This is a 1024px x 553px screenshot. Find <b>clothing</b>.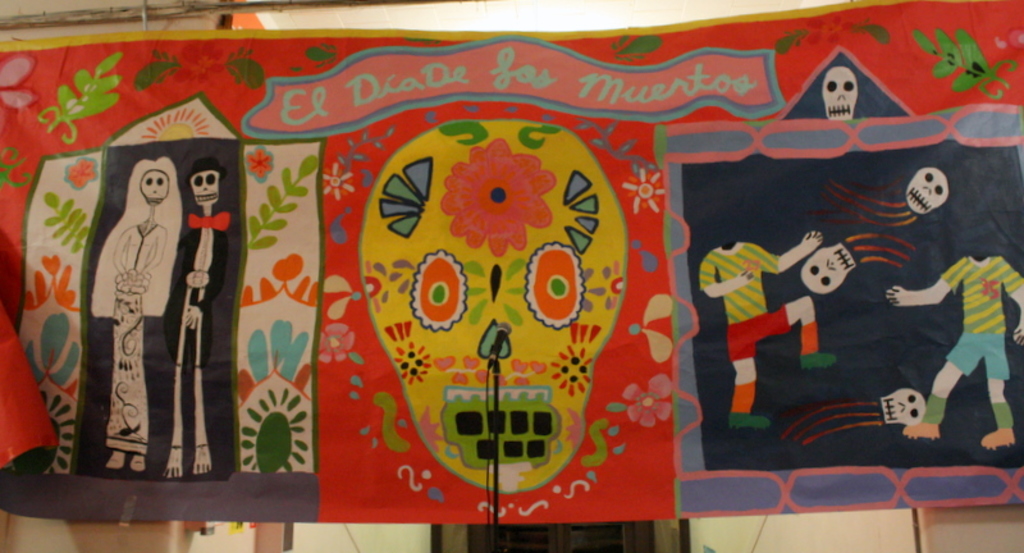
Bounding box: bbox(695, 241, 794, 358).
